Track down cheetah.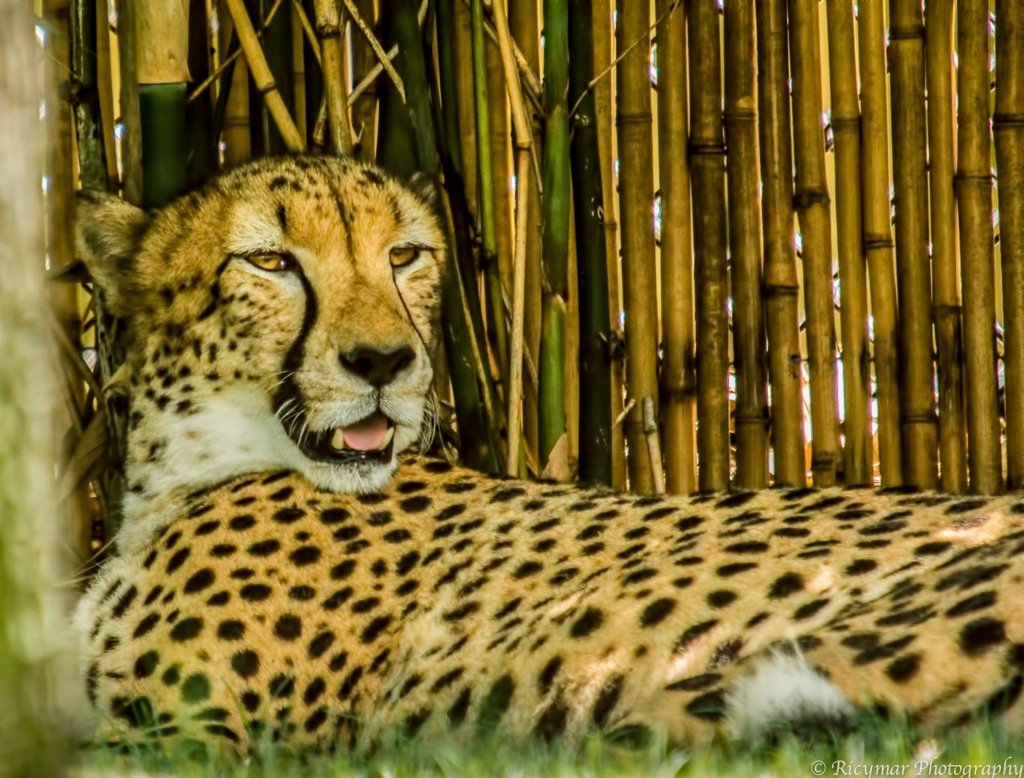
Tracked to bbox(67, 152, 1023, 754).
